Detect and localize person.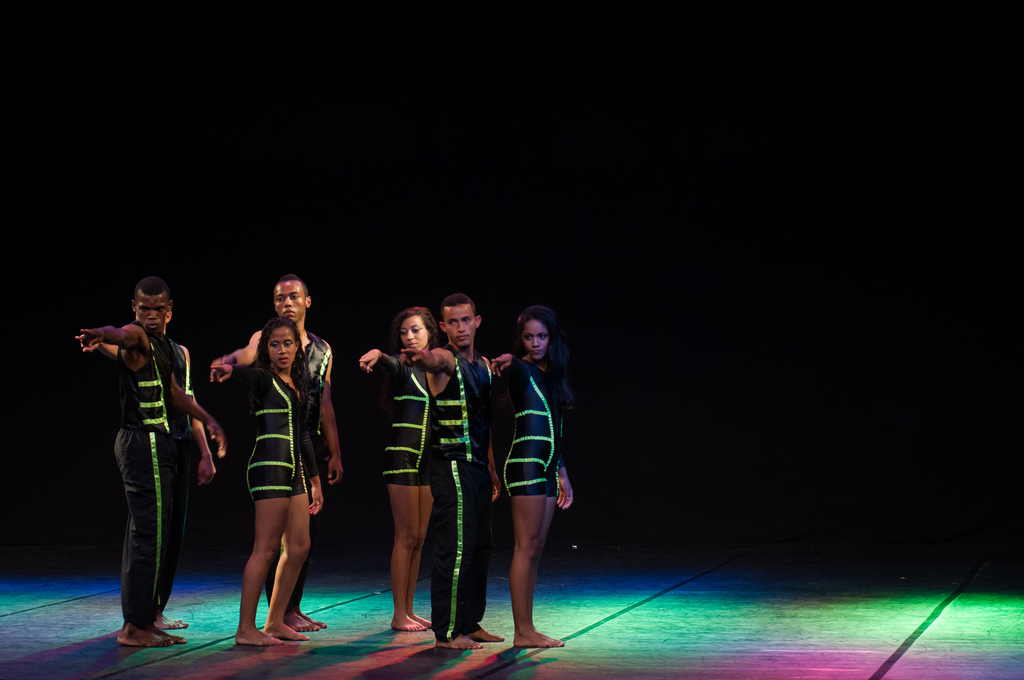
Localized at 215,270,342,630.
